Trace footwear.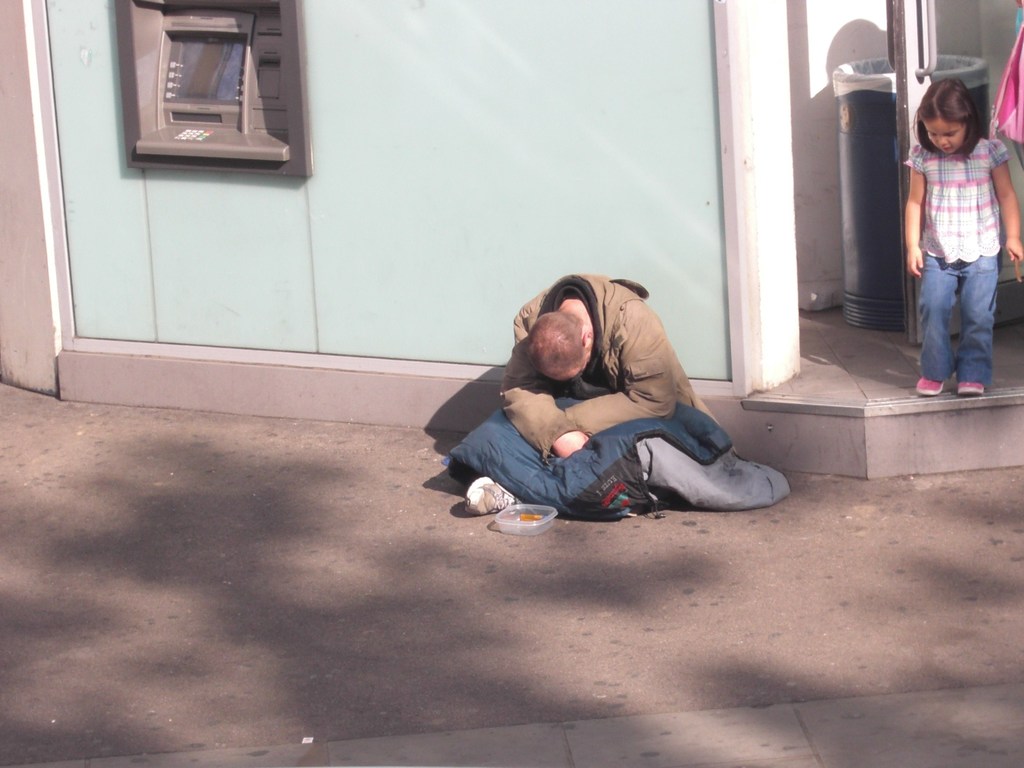
Traced to bbox=[467, 475, 522, 518].
